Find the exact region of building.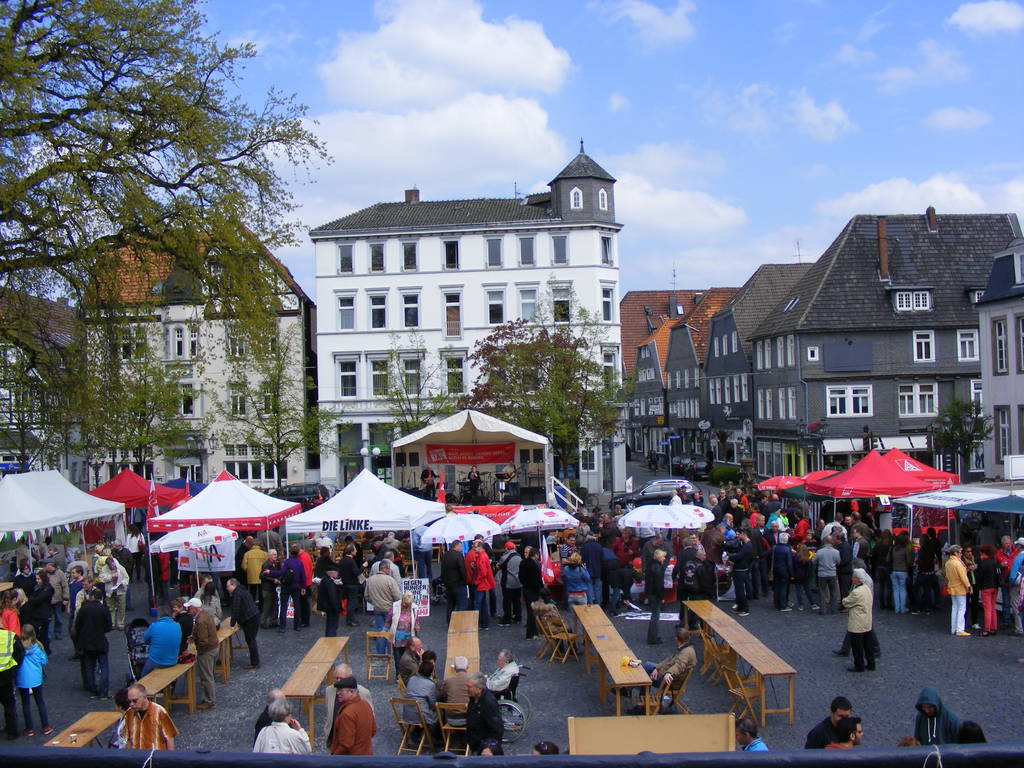
Exact region: 748, 207, 1023, 481.
